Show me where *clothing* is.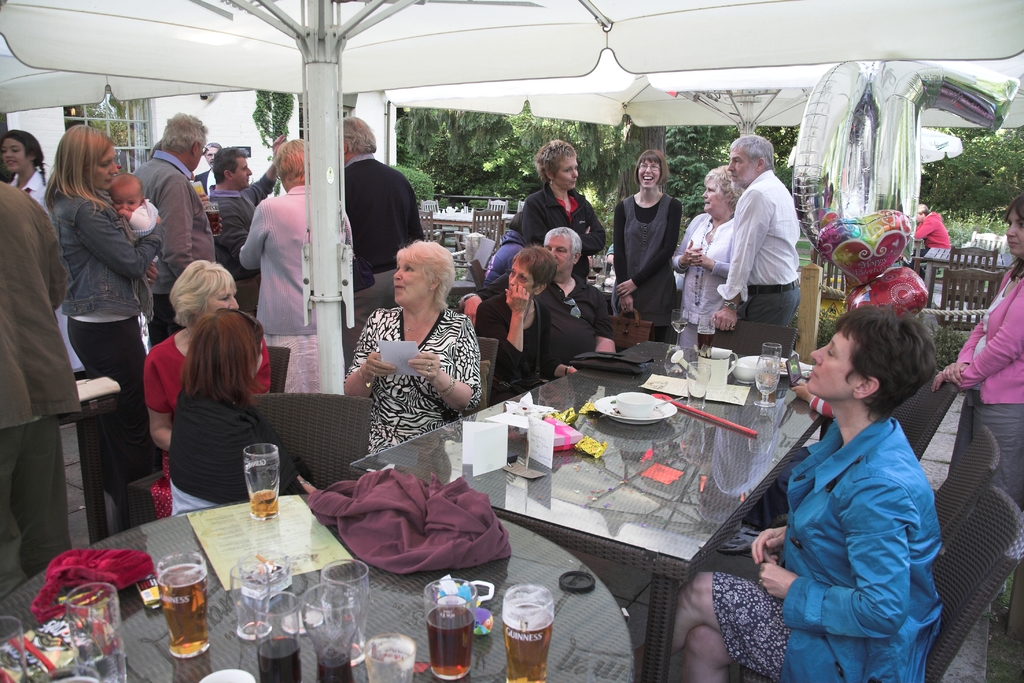
*clothing* is at bbox=[342, 154, 422, 377].
